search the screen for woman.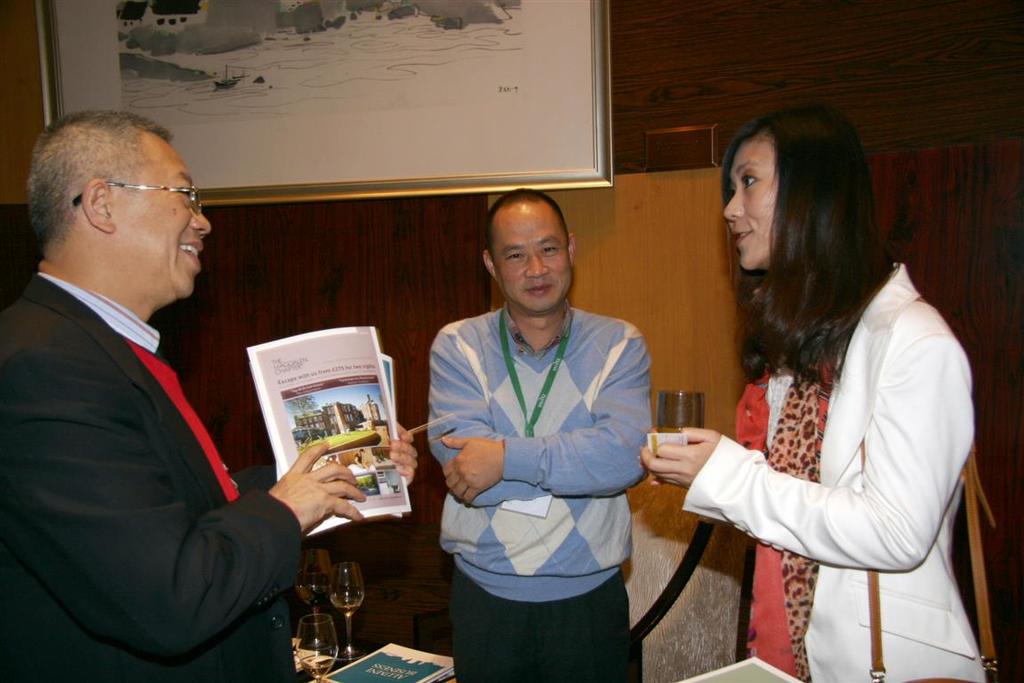
Found at x1=638, y1=101, x2=1002, y2=682.
